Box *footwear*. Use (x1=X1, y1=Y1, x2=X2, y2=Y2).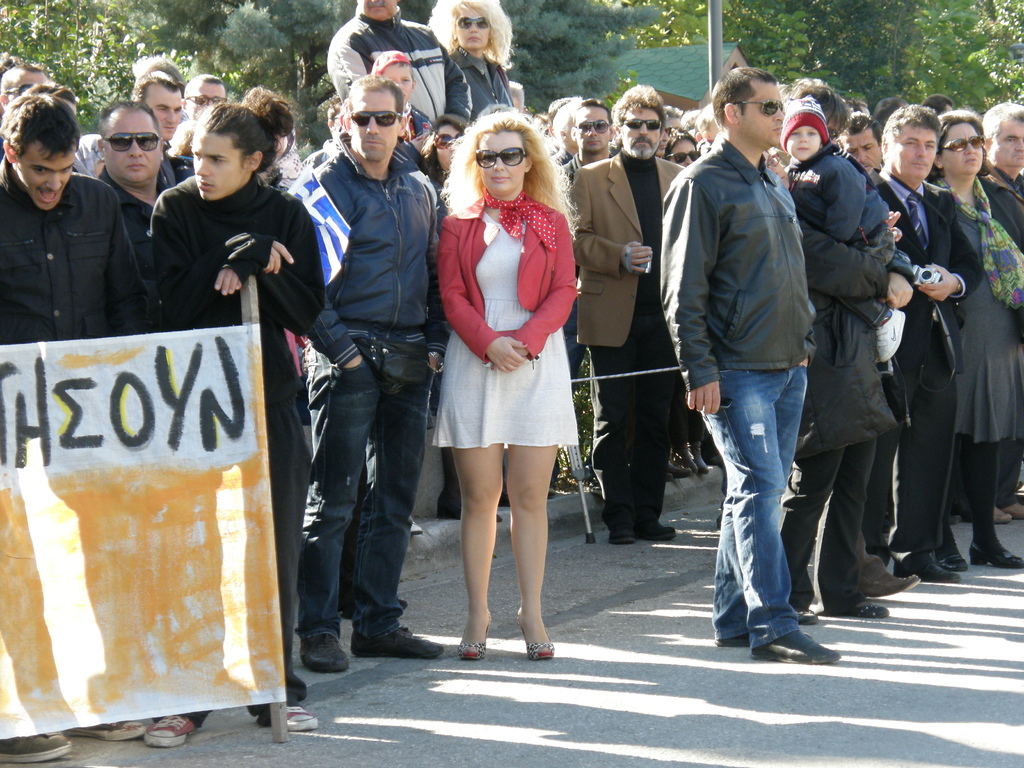
(x1=971, y1=537, x2=1023, y2=569).
